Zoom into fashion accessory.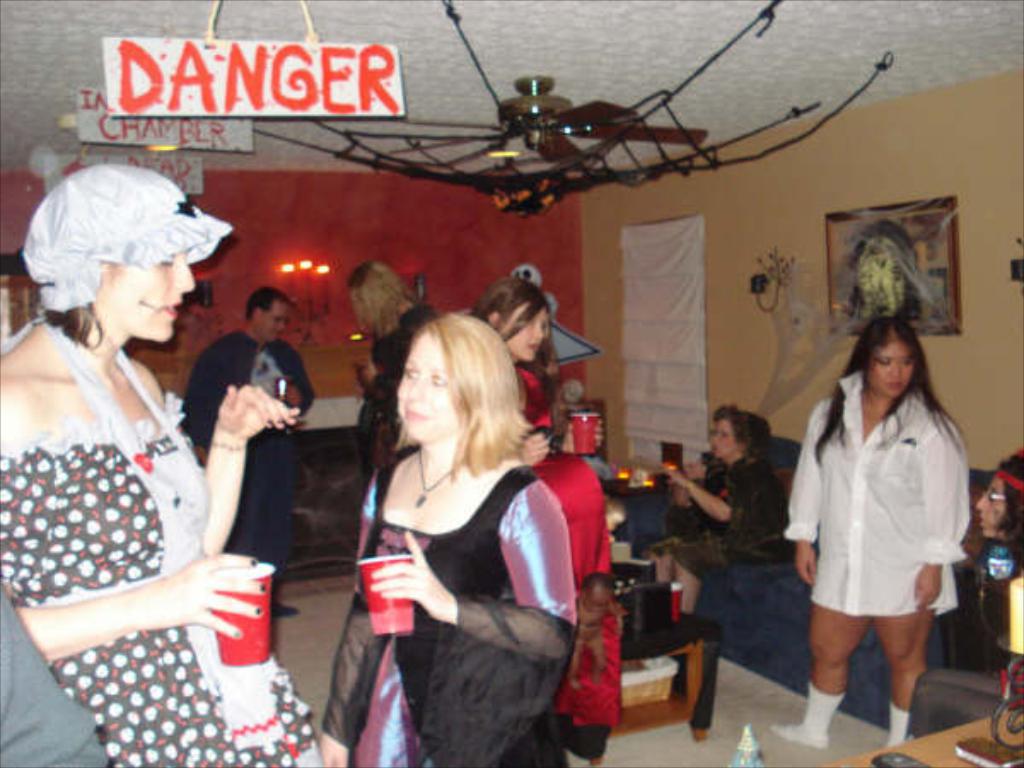
Zoom target: [left=415, top=451, right=459, bottom=507].
